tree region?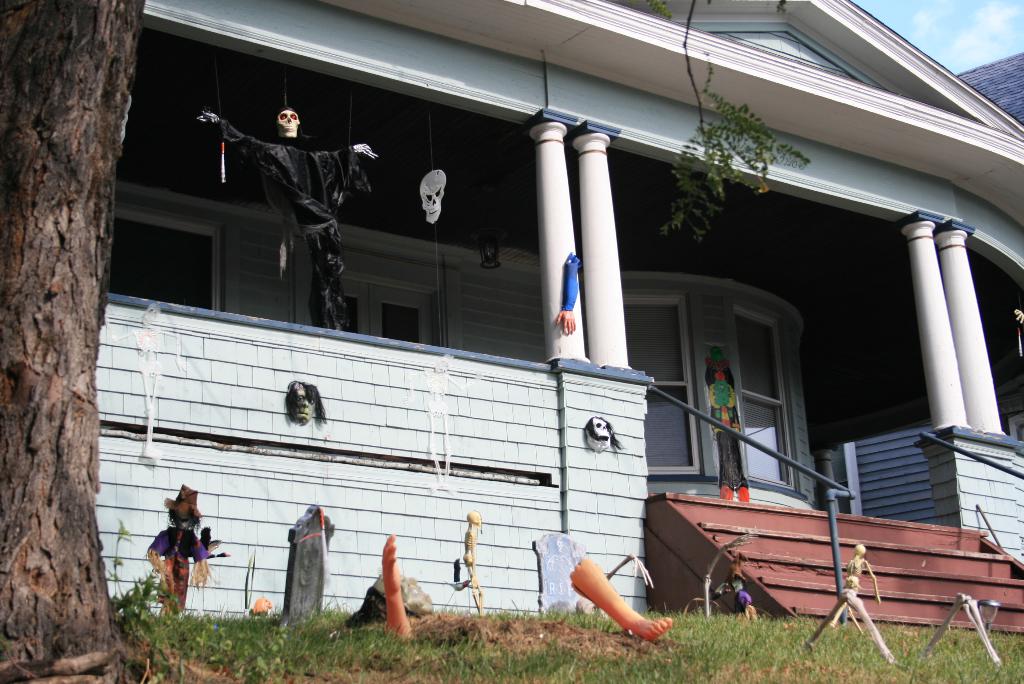
0, 0, 221, 682
